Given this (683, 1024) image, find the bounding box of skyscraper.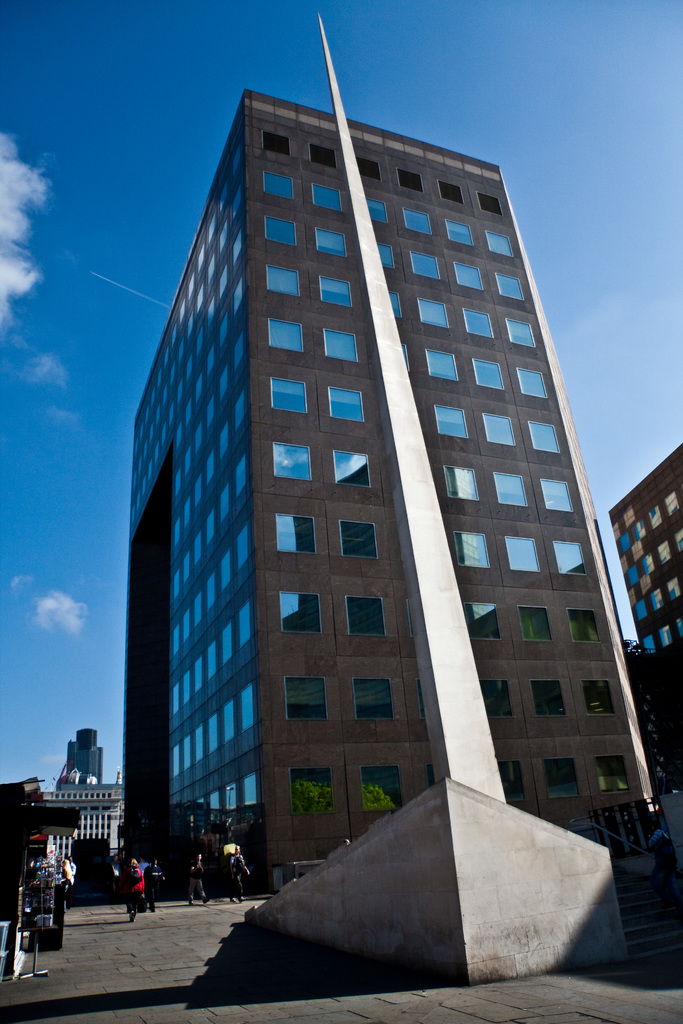
80:45:662:986.
